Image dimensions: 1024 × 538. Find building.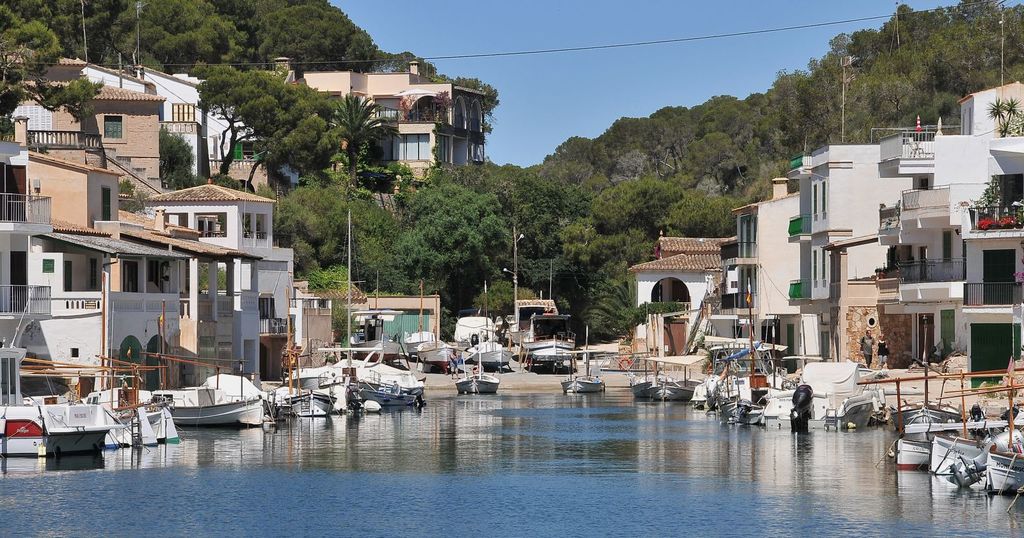
(0,143,259,394).
